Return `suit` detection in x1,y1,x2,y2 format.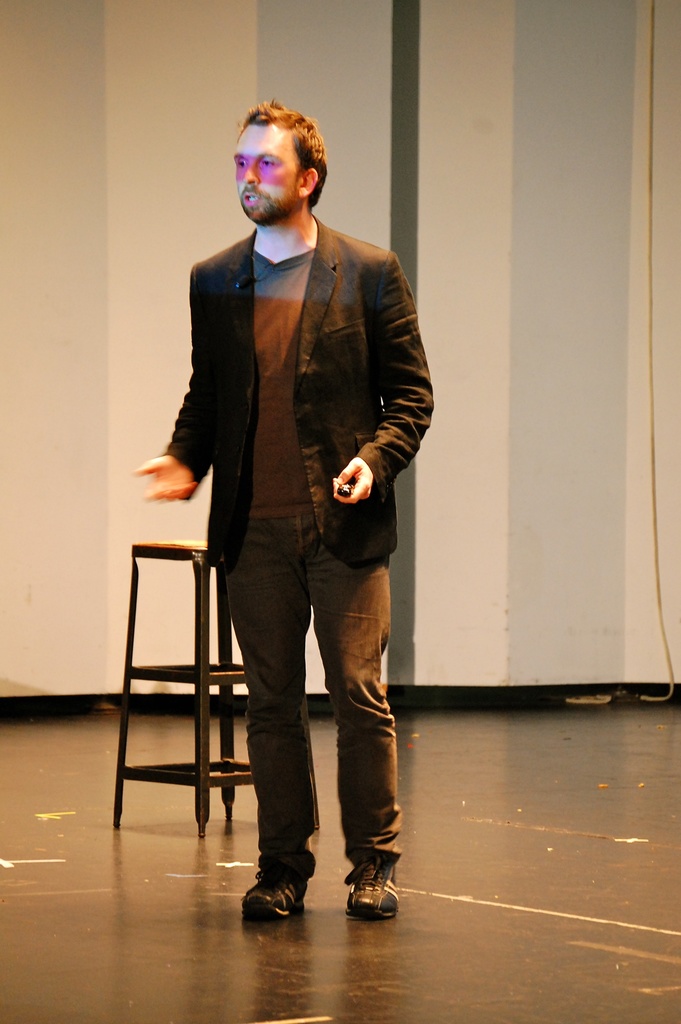
163,210,434,558.
